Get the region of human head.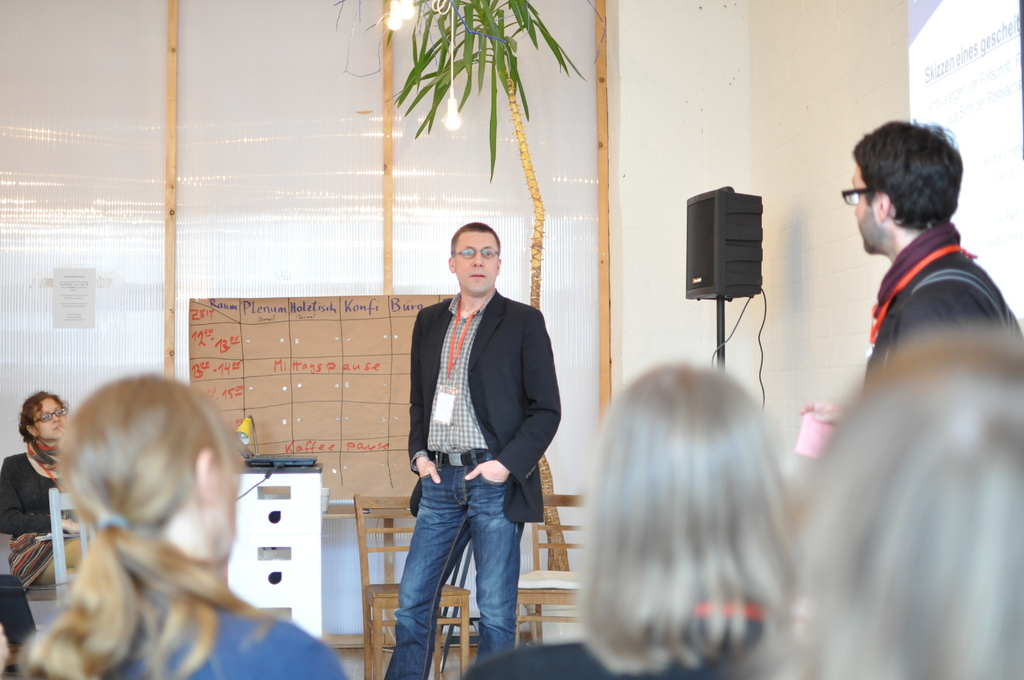
Rect(849, 118, 966, 255).
